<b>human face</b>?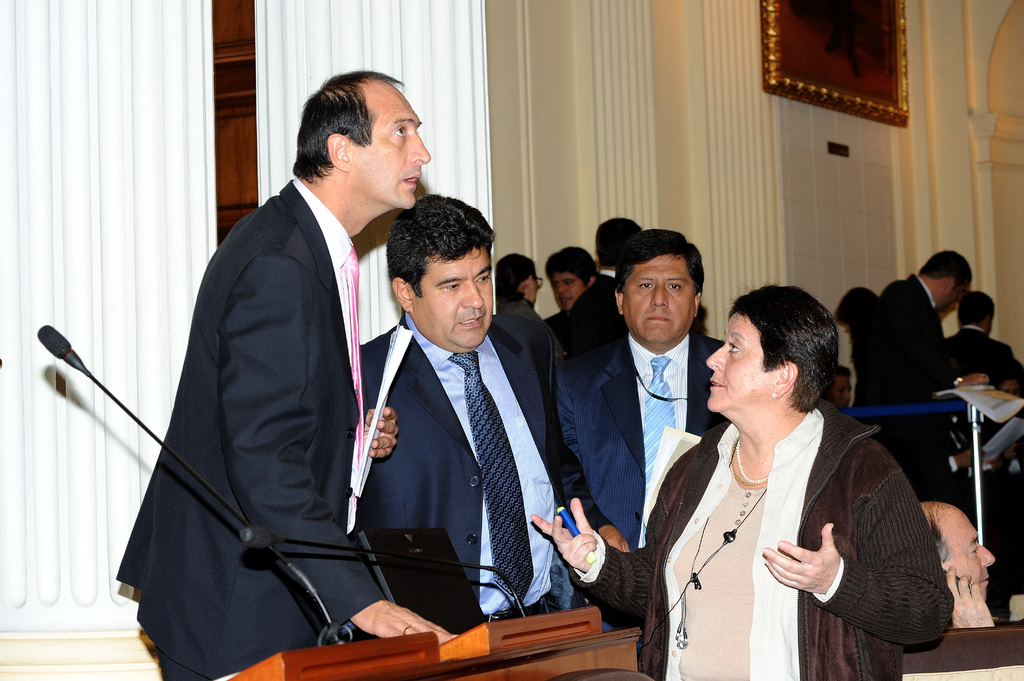
Rect(556, 271, 588, 308)
